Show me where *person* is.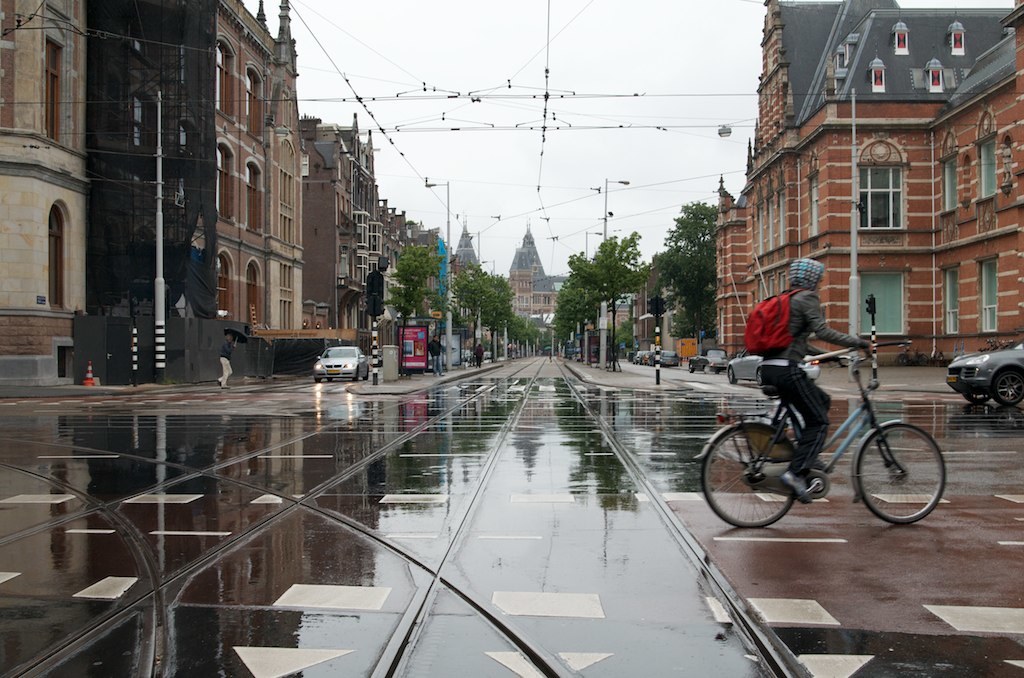
*person* is at <bbox>750, 257, 870, 505</bbox>.
